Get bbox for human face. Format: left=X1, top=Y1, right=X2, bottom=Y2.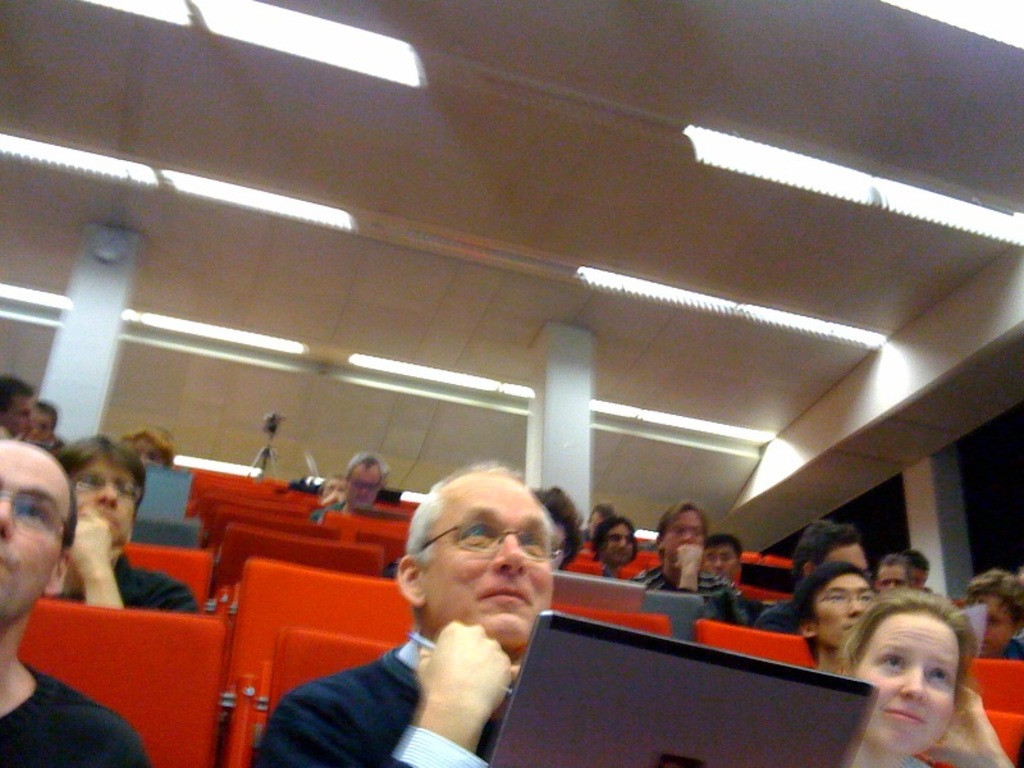
left=856, top=614, right=961, bottom=753.
